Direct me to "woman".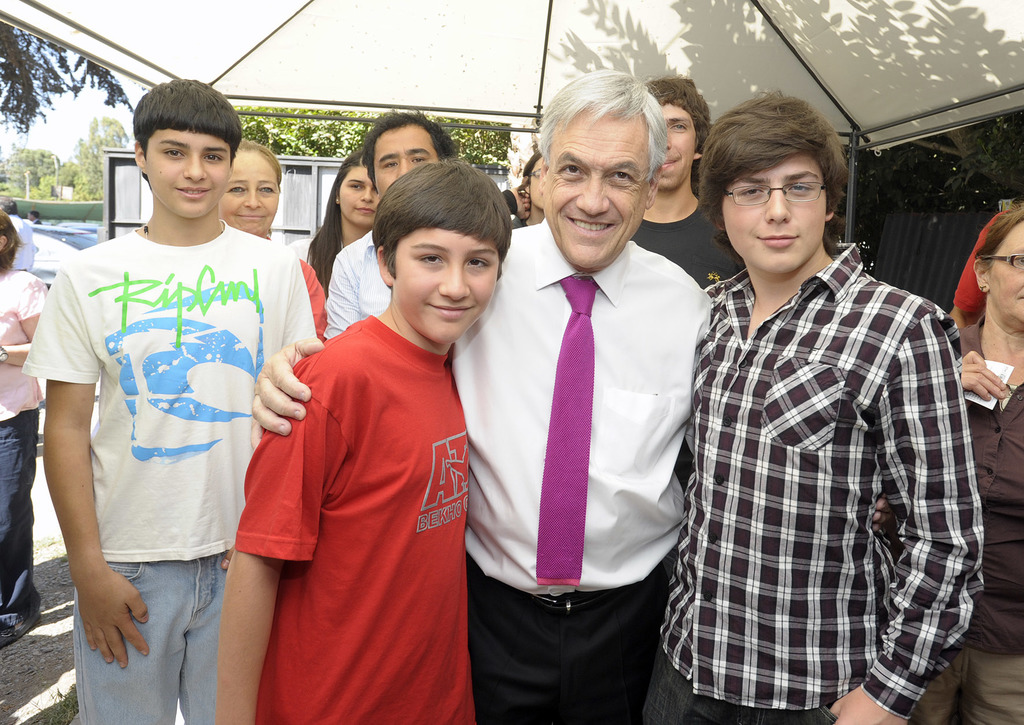
Direction: detection(285, 147, 380, 295).
